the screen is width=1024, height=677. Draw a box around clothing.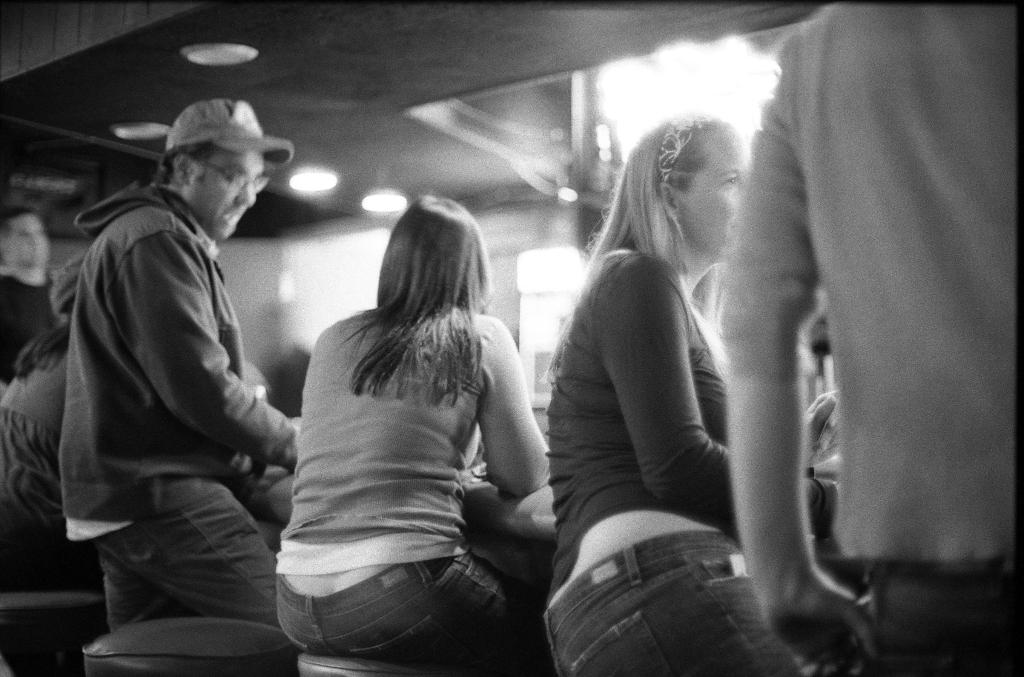
1:275:61:392.
